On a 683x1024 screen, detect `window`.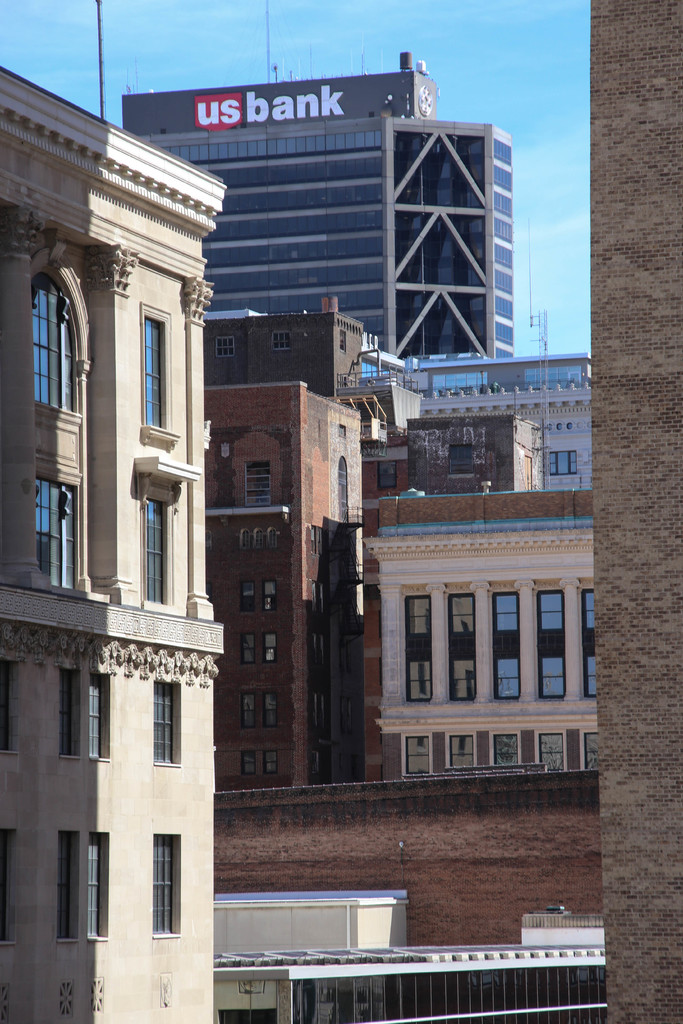
{"left": 236, "top": 580, "right": 258, "bottom": 612}.
